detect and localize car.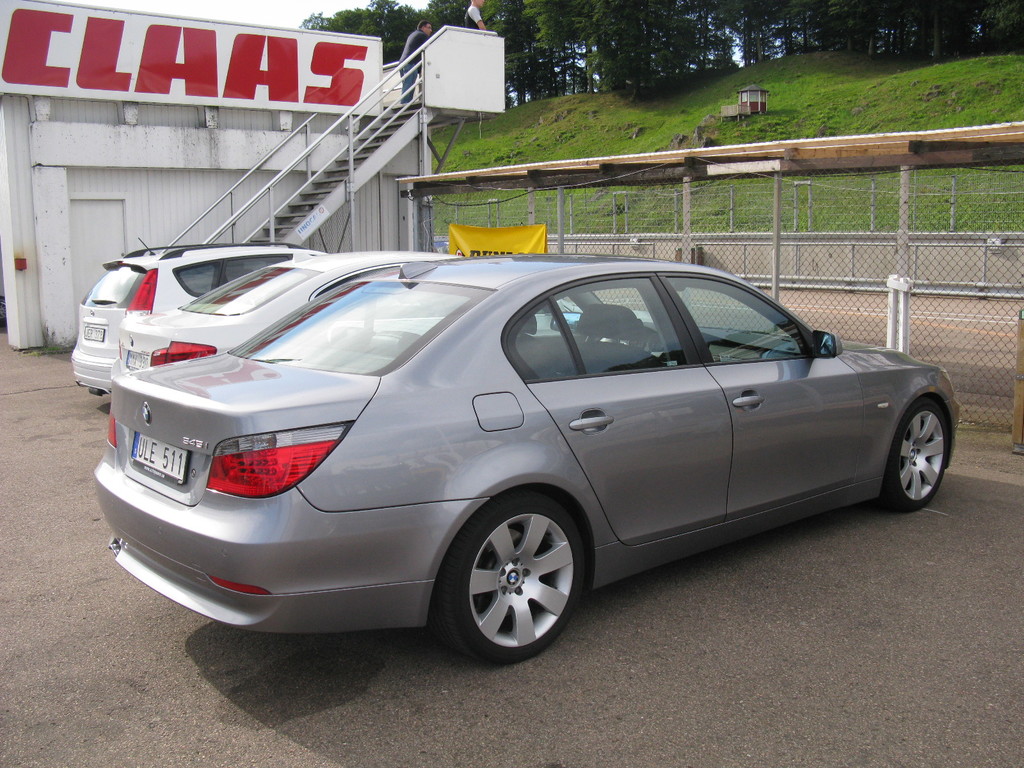
Localized at Rect(107, 243, 649, 404).
